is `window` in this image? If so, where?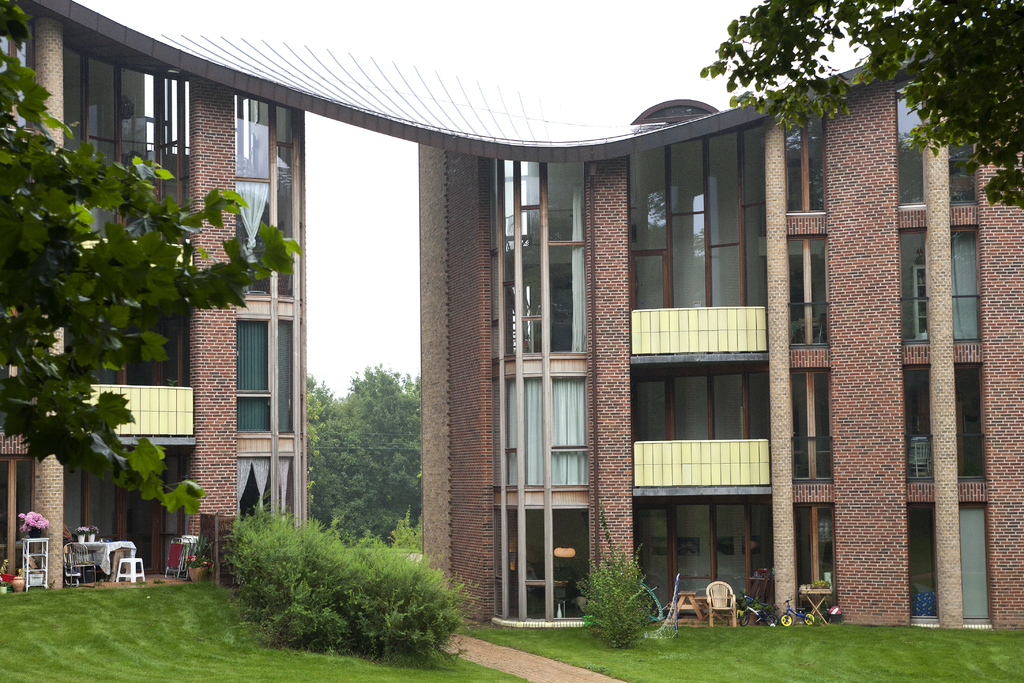
Yes, at box(791, 365, 840, 484).
